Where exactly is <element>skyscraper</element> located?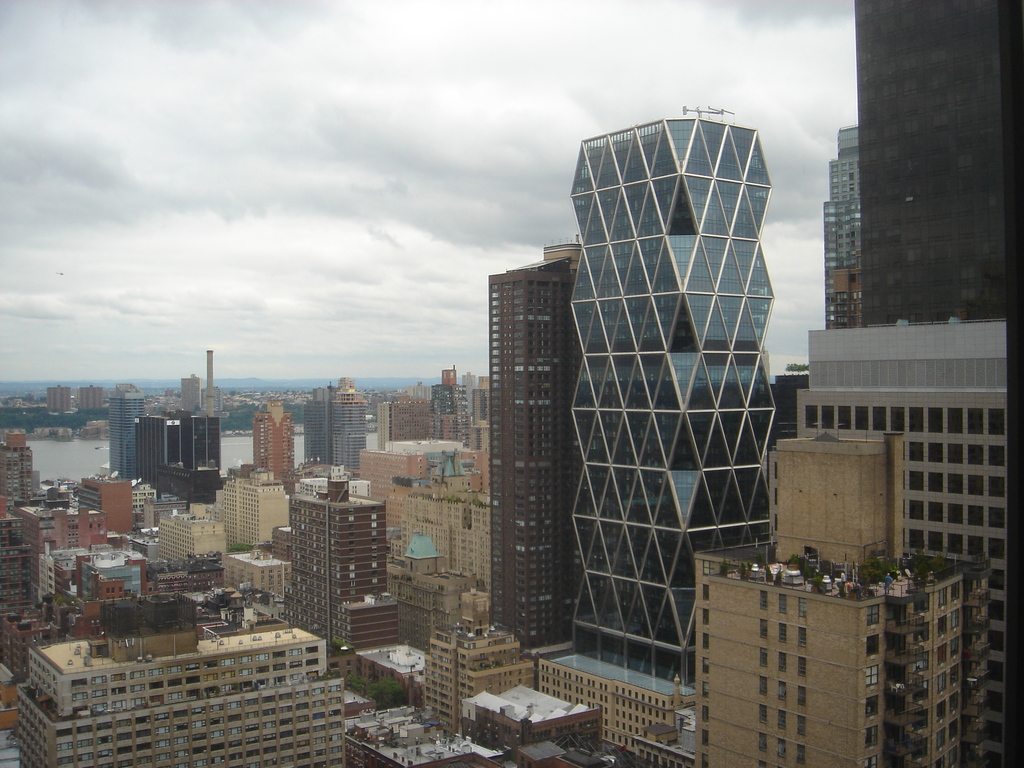
Its bounding box is region(820, 125, 856, 328).
